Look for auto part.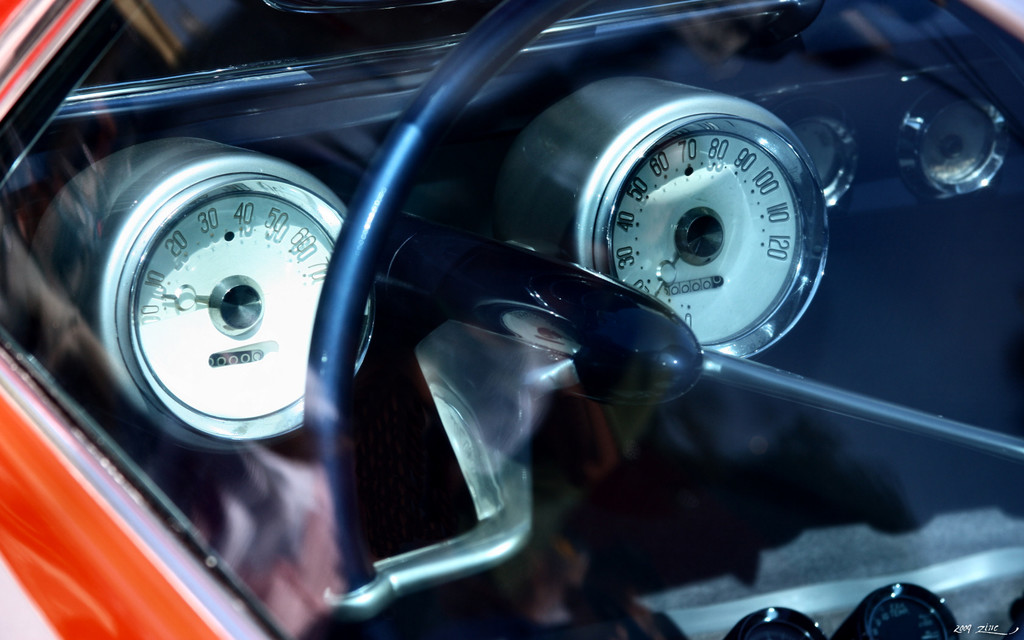
Found: 107, 139, 404, 450.
